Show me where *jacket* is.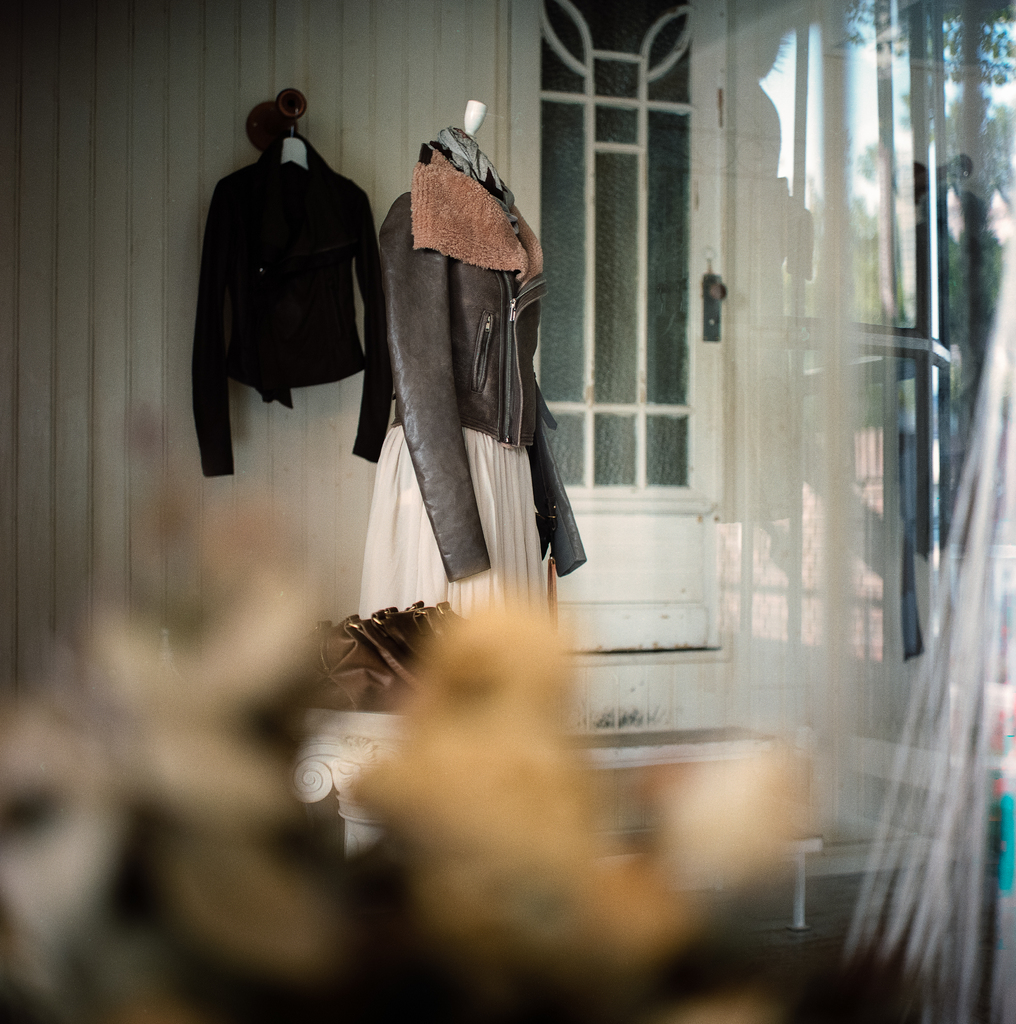
*jacket* is at rect(379, 182, 595, 581).
